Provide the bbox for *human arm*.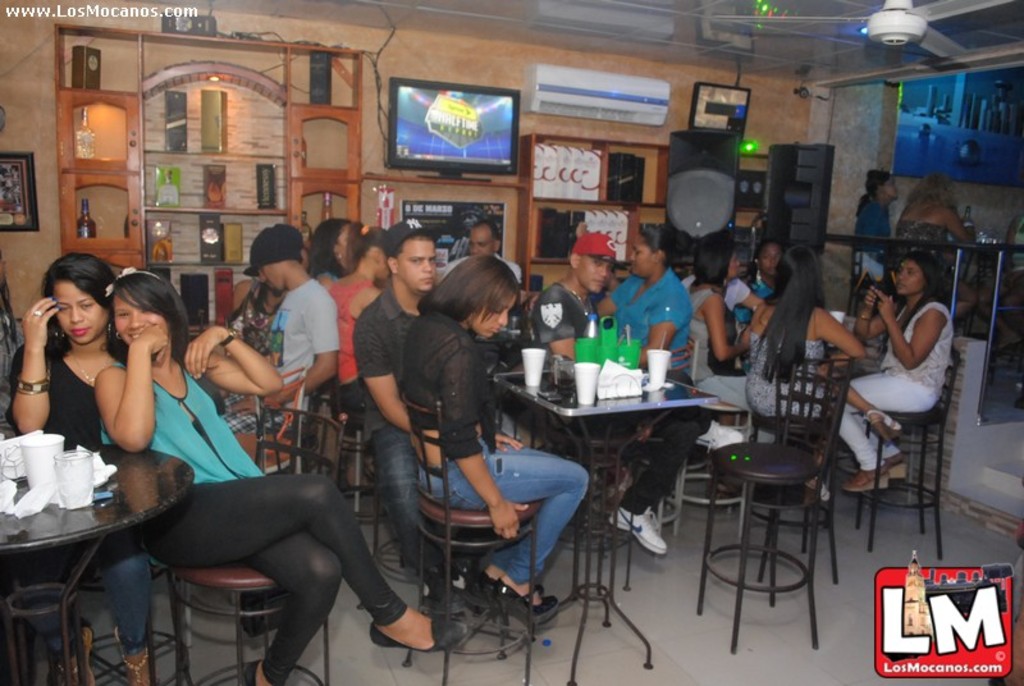
pyautogui.locateOnScreen(178, 321, 288, 401).
